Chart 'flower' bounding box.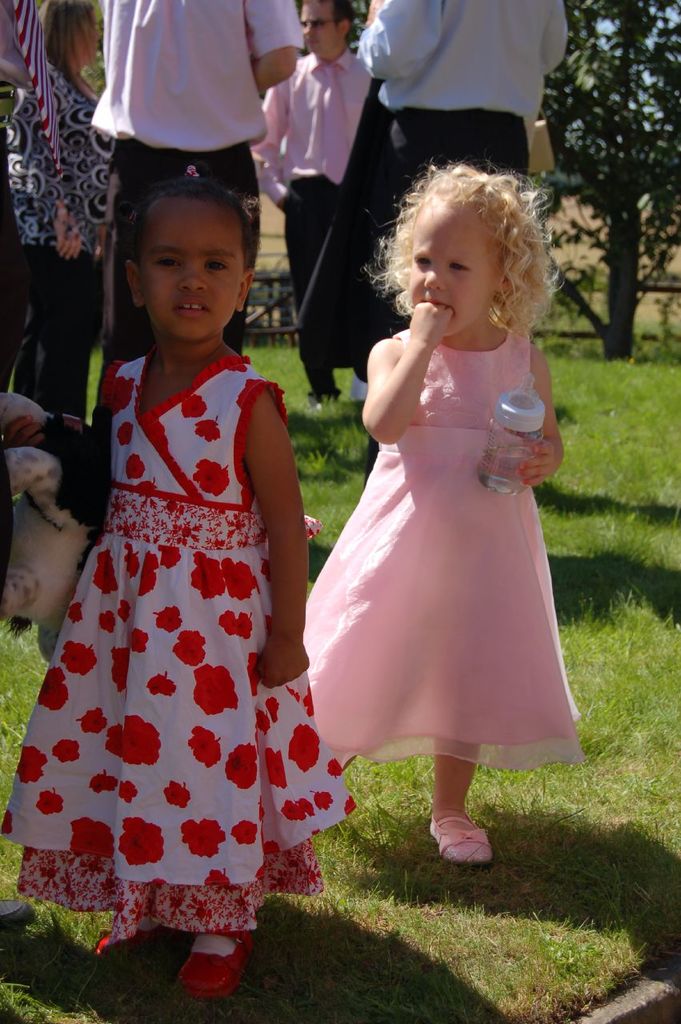
Charted: detection(60, 640, 99, 679).
